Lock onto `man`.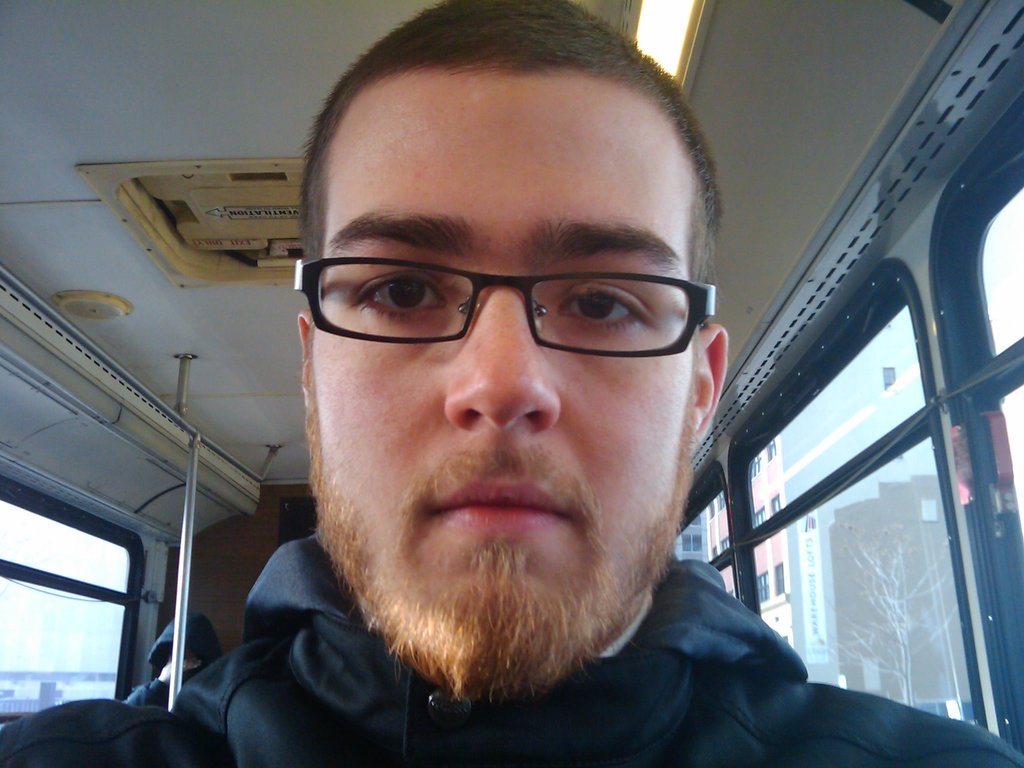
Locked: left=127, top=38, right=919, bottom=762.
